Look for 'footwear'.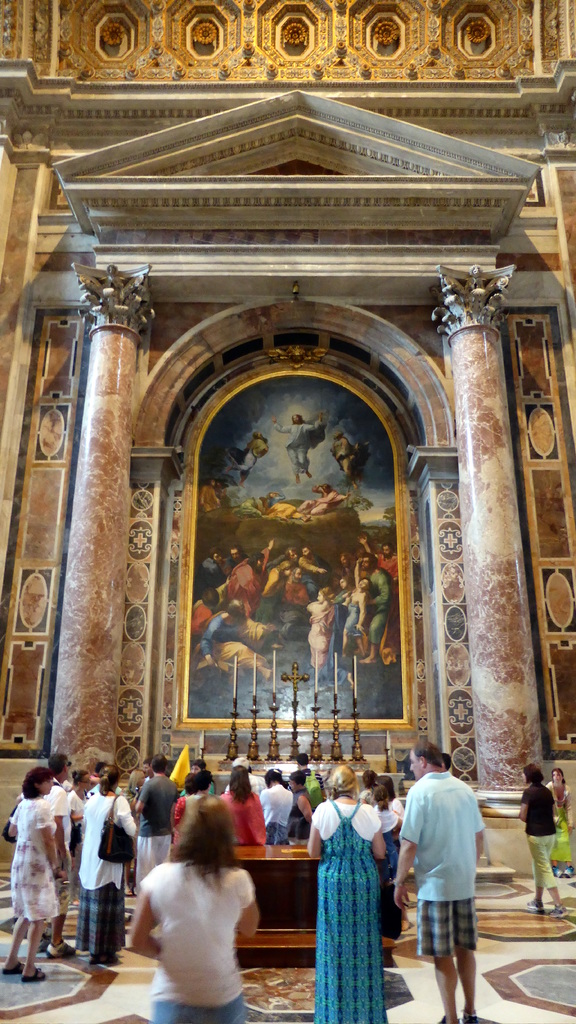
Found: left=525, top=896, right=545, bottom=914.
